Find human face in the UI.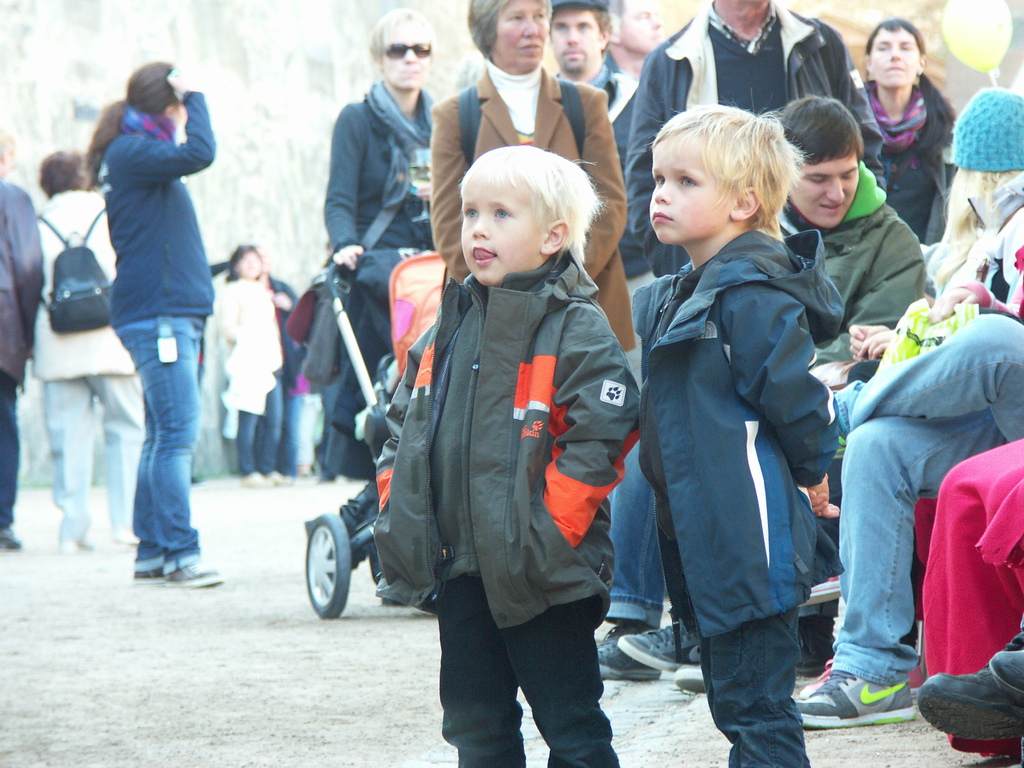
UI element at left=551, top=11, right=600, bottom=74.
